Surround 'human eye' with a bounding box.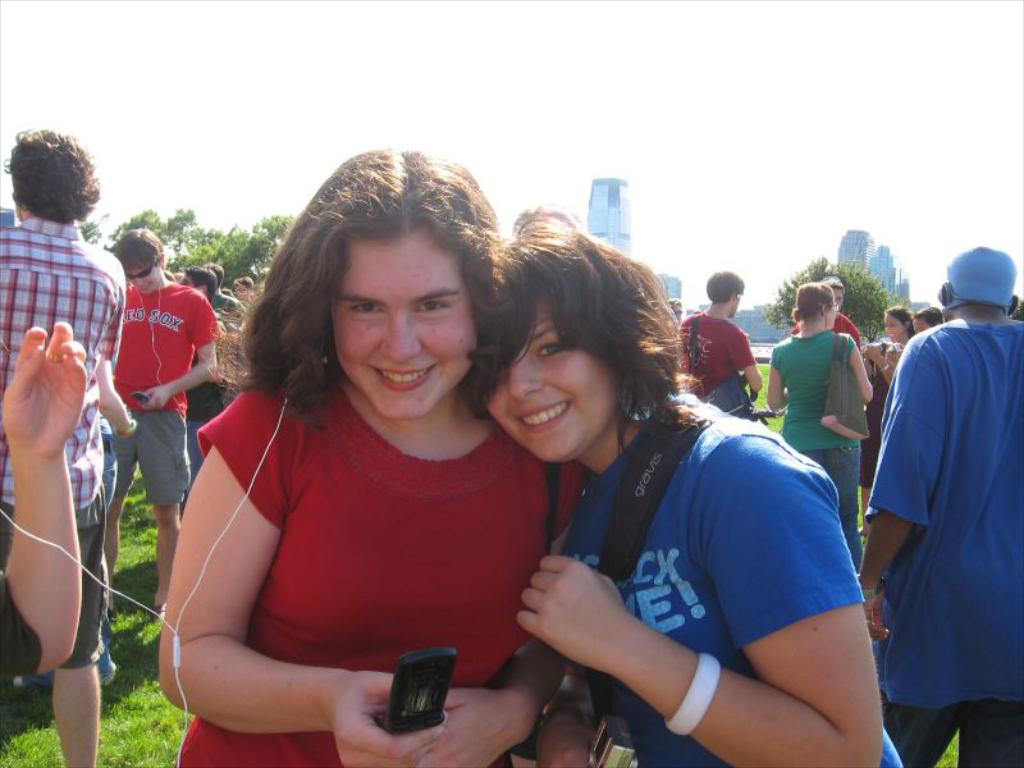
[x1=347, y1=296, x2=389, y2=315].
